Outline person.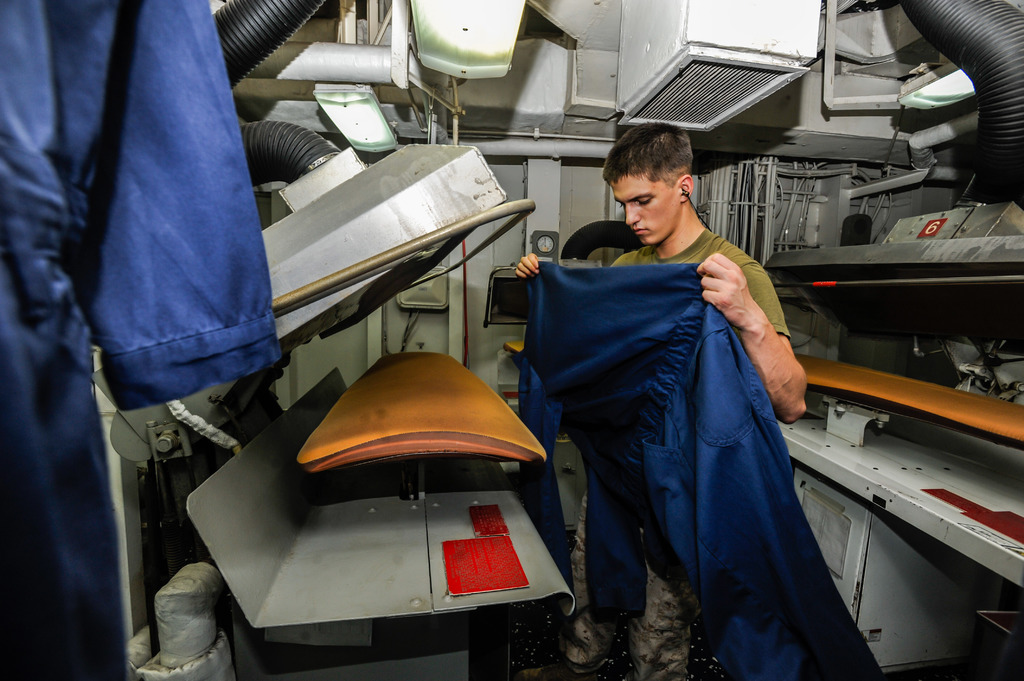
Outline: region(534, 122, 835, 656).
